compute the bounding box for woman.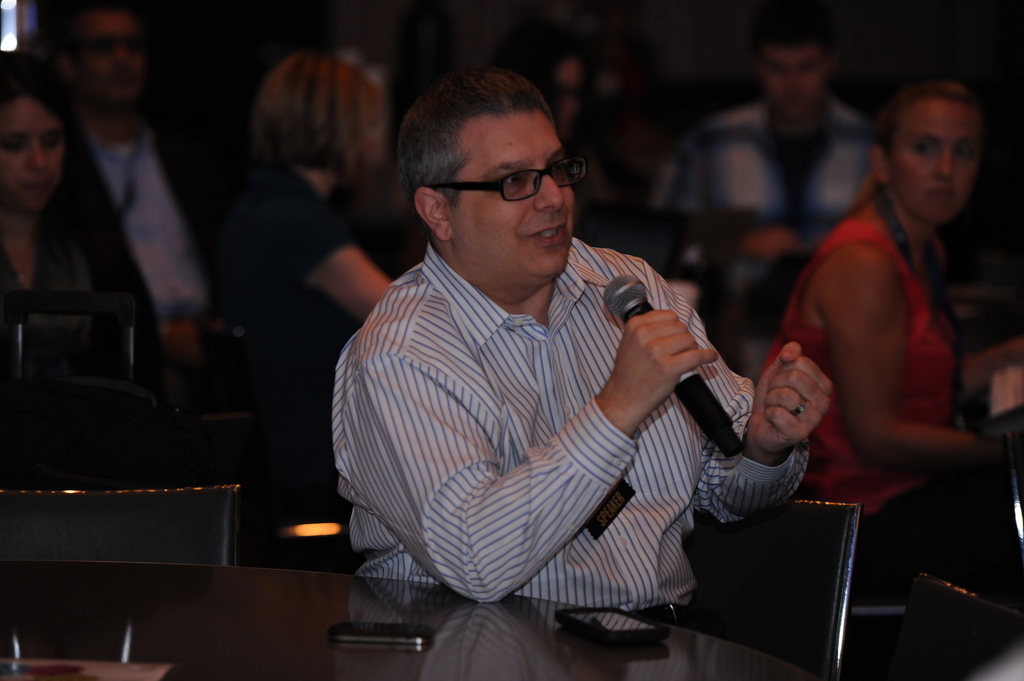
detection(210, 44, 404, 362).
